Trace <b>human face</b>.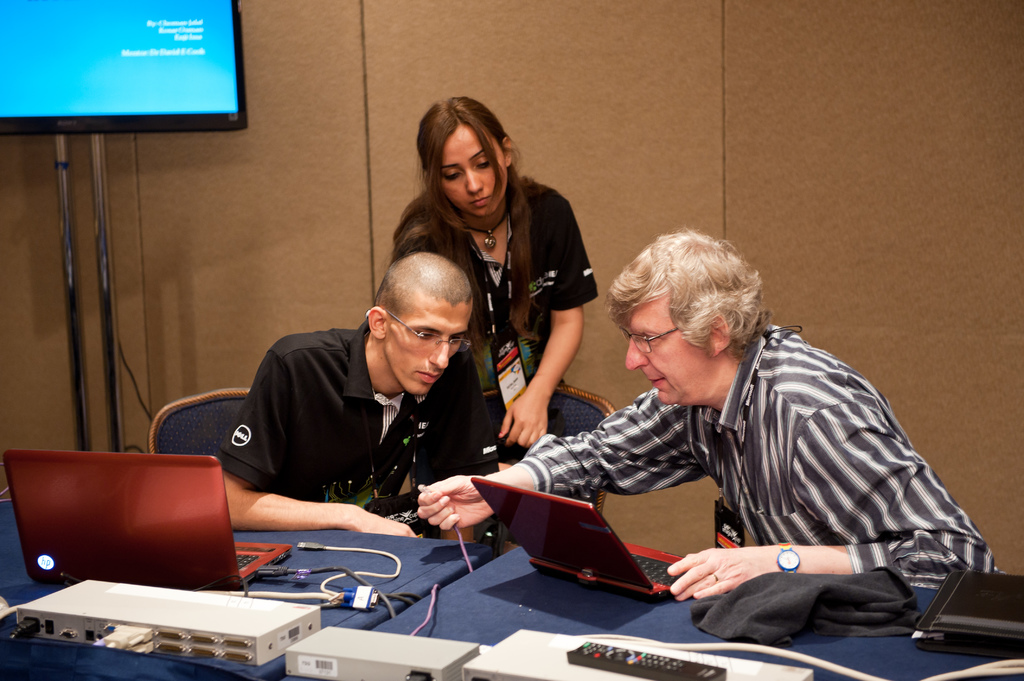
Traced to detection(620, 306, 712, 408).
